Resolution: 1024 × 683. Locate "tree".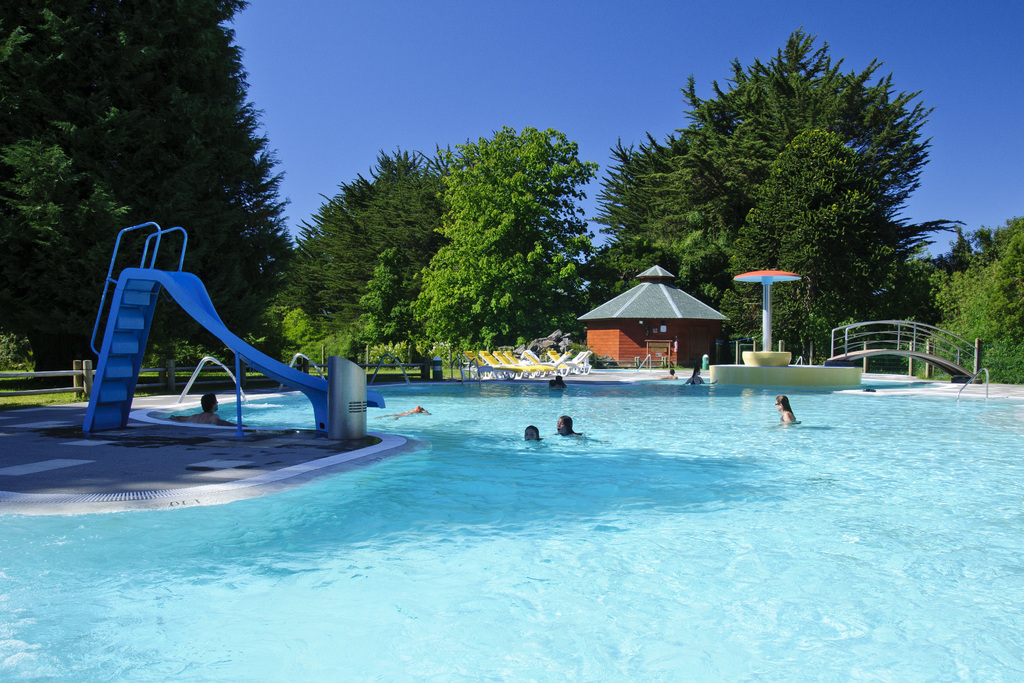
x1=78 y1=0 x2=248 y2=76.
